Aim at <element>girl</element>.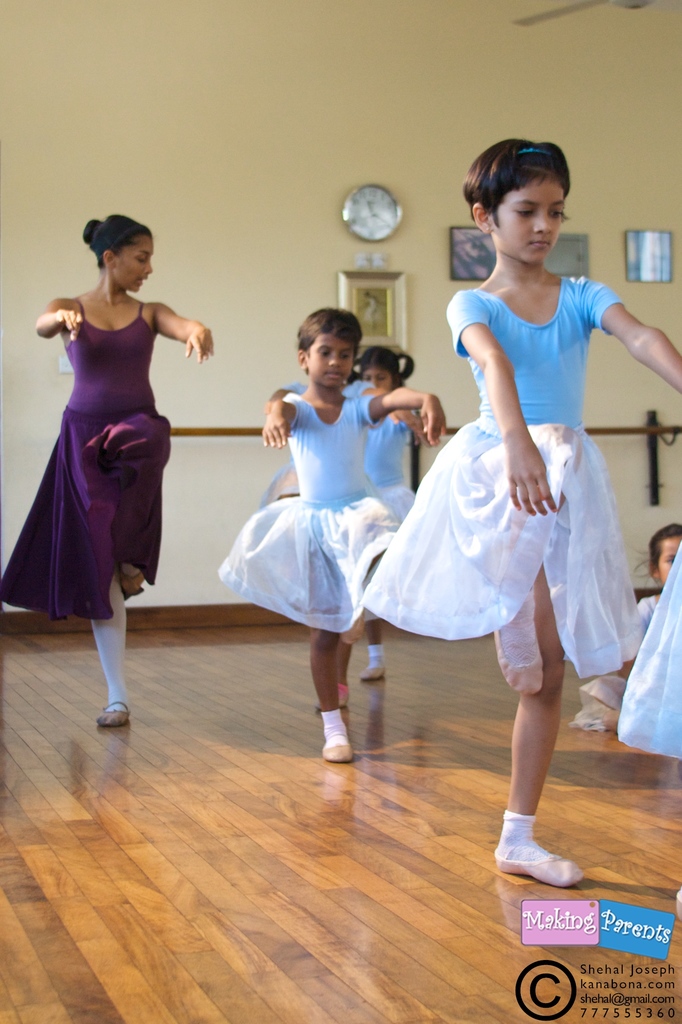
Aimed at <bbox>572, 519, 681, 731</bbox>.
